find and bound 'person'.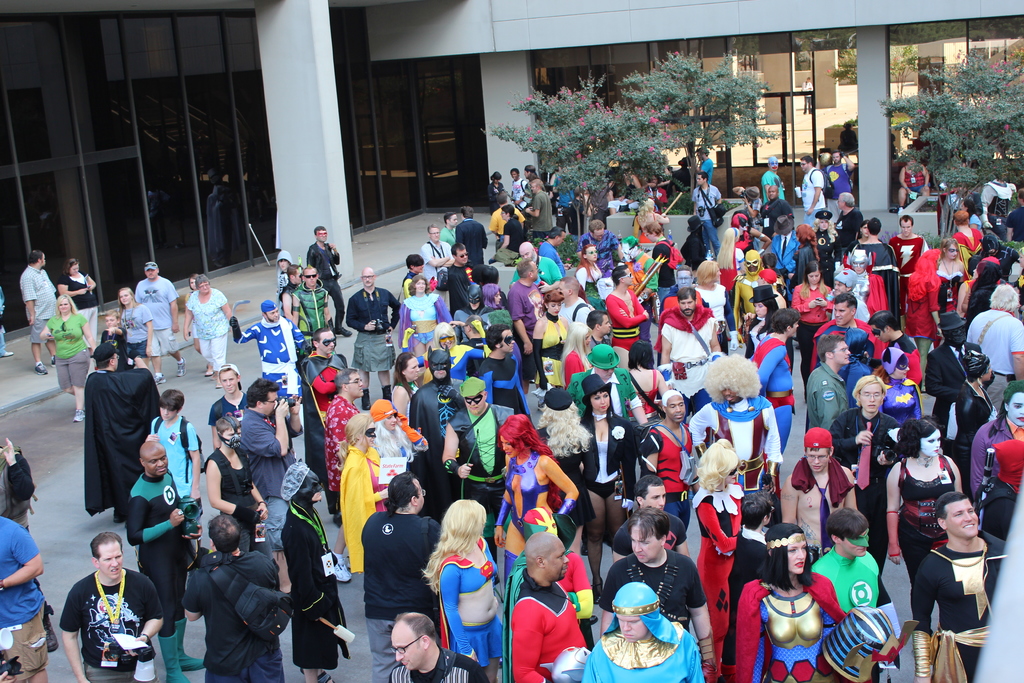
Bound: detection(117, 444, 192, 682).
